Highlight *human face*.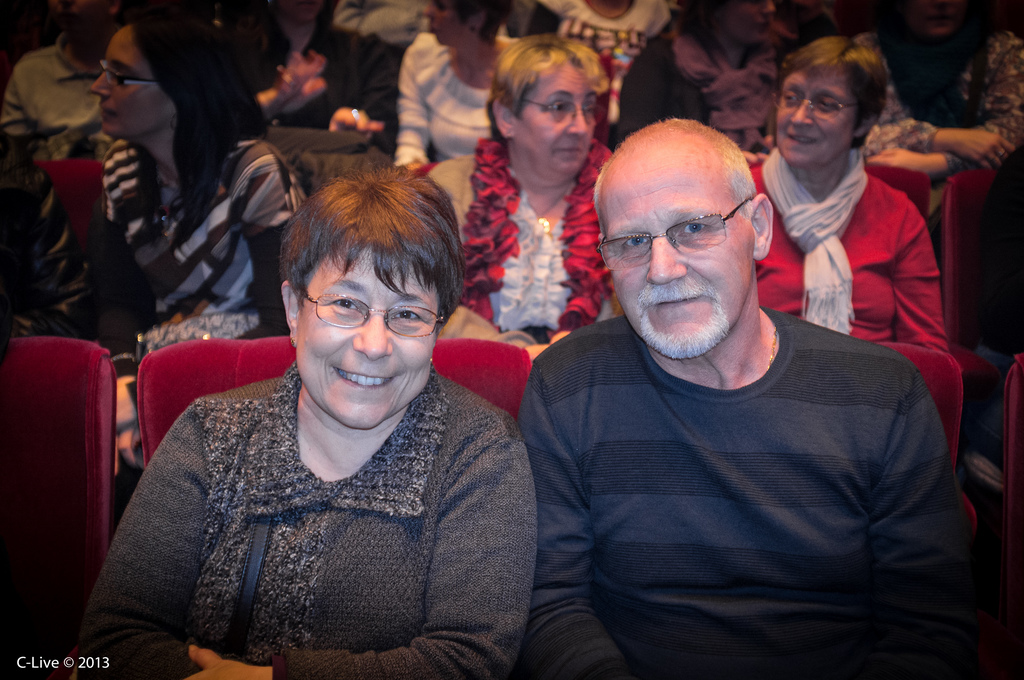
Highlighted region: select_region(289, 252, 444, 442).
